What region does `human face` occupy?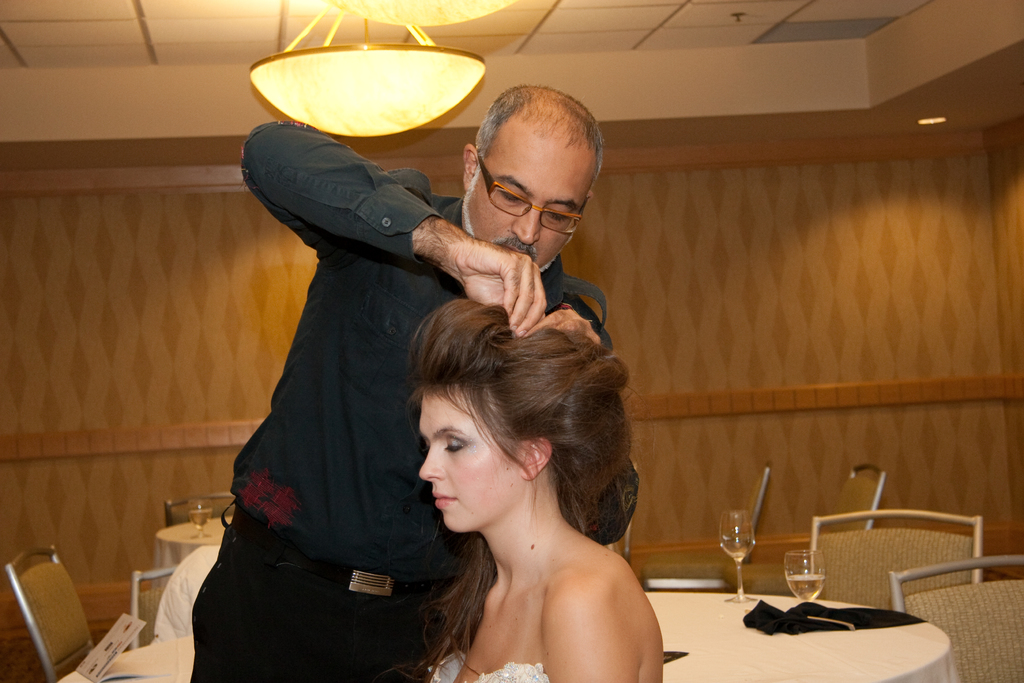
bbox=(420, 399, 519, 531).
